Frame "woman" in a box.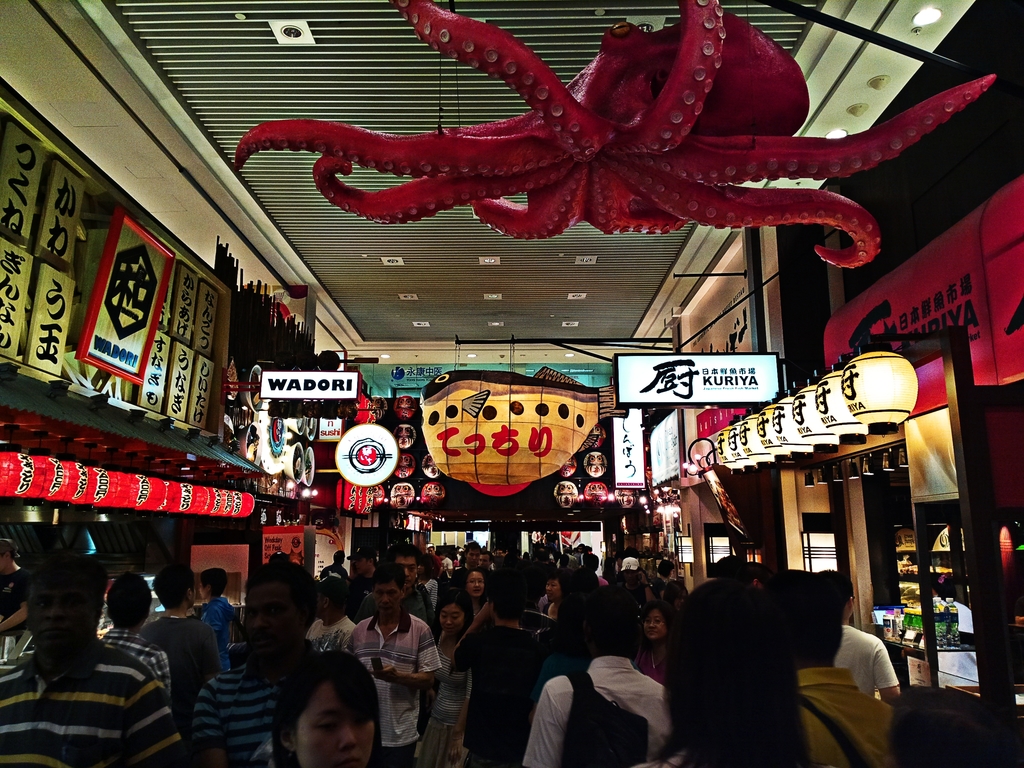
[x1=542, y1=574, x2=566, y2=621].
